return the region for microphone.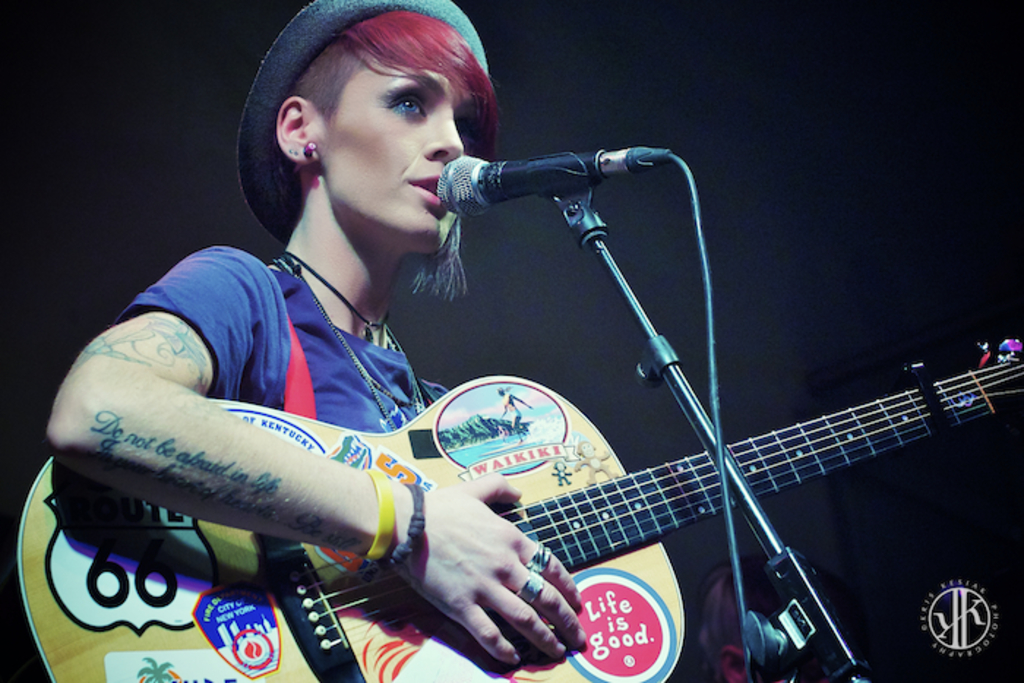
[404, 137, 670, 224].
